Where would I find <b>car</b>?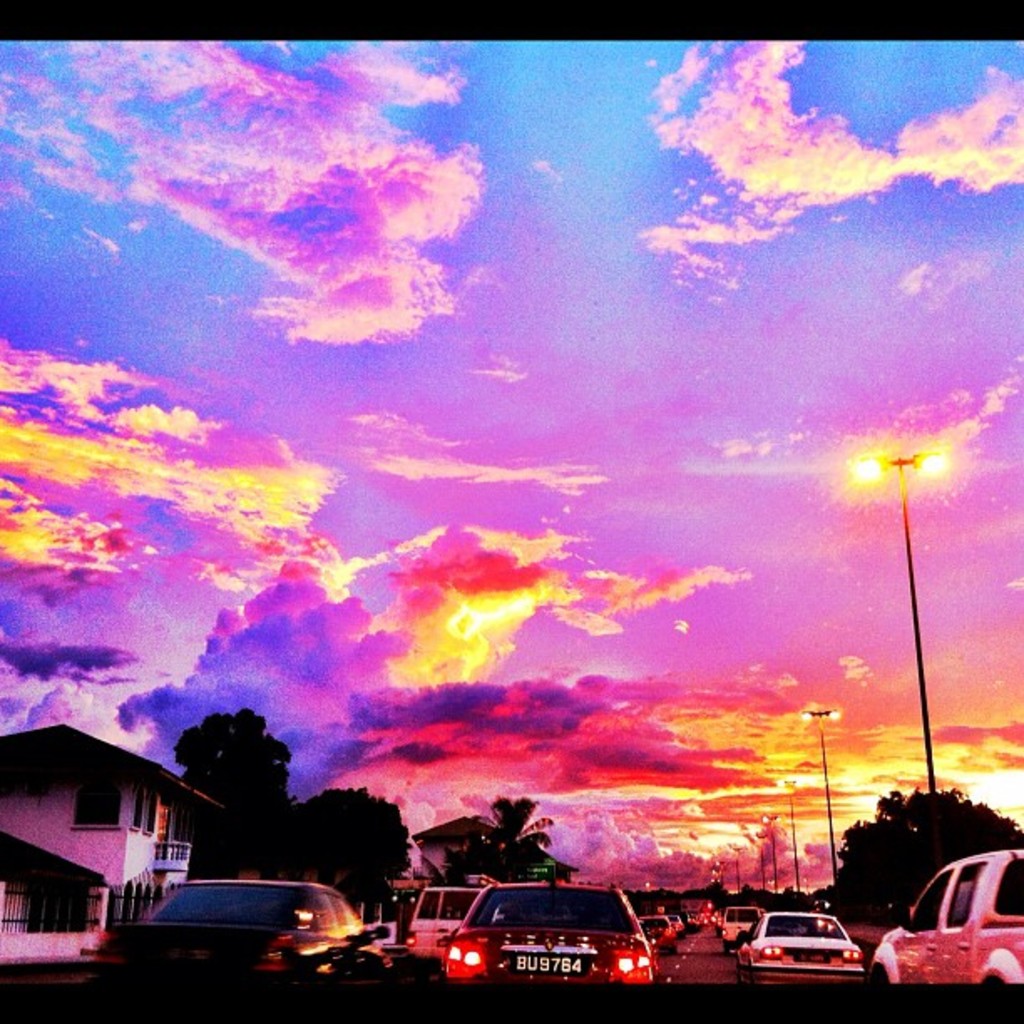
At [445,875,679,989].
